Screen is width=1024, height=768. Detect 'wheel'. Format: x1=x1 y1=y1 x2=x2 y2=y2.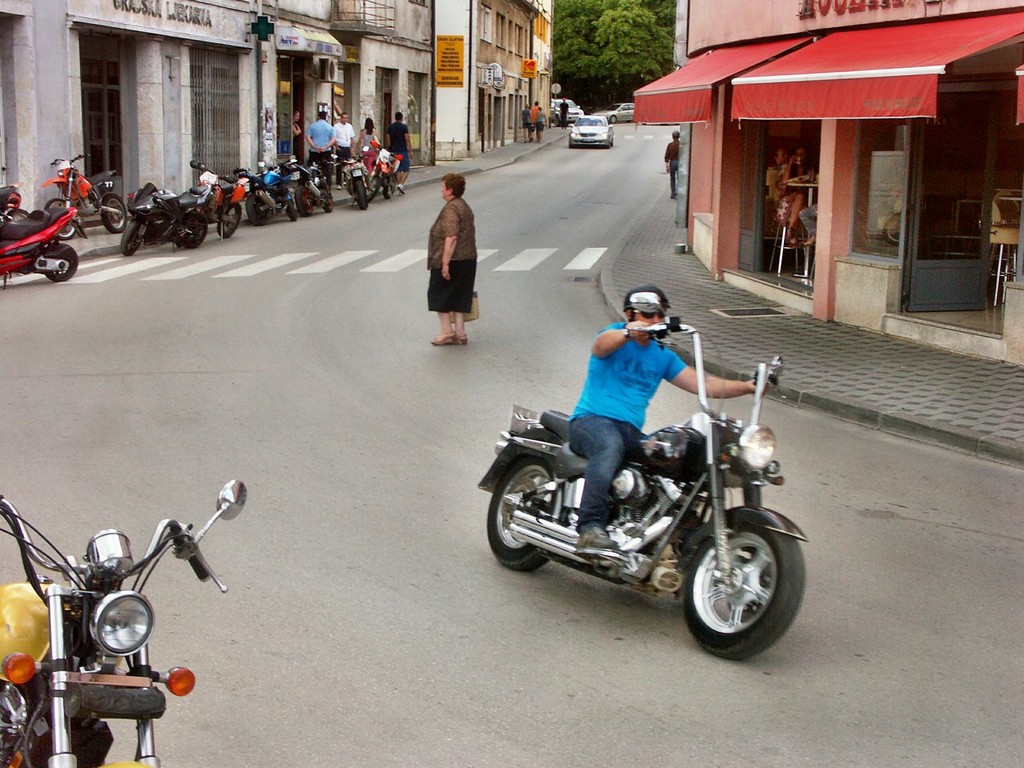
x1=353 y1=178 x2=369 y2=211.
